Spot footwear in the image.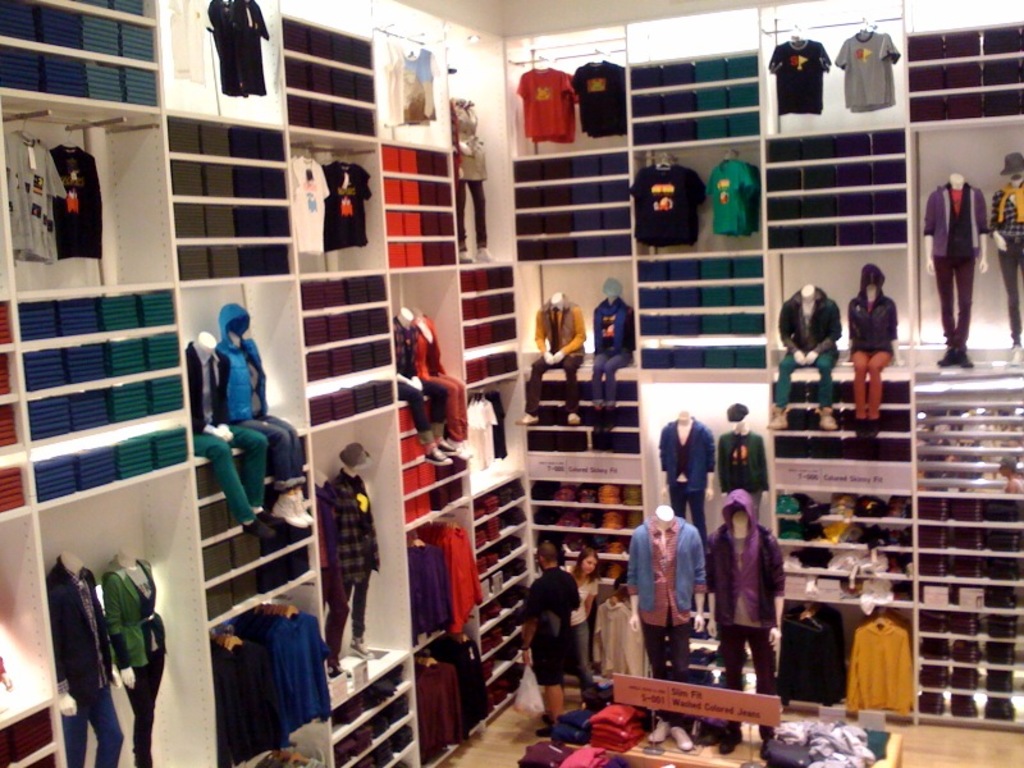
footwear found at (571, 416, 577, 426).
